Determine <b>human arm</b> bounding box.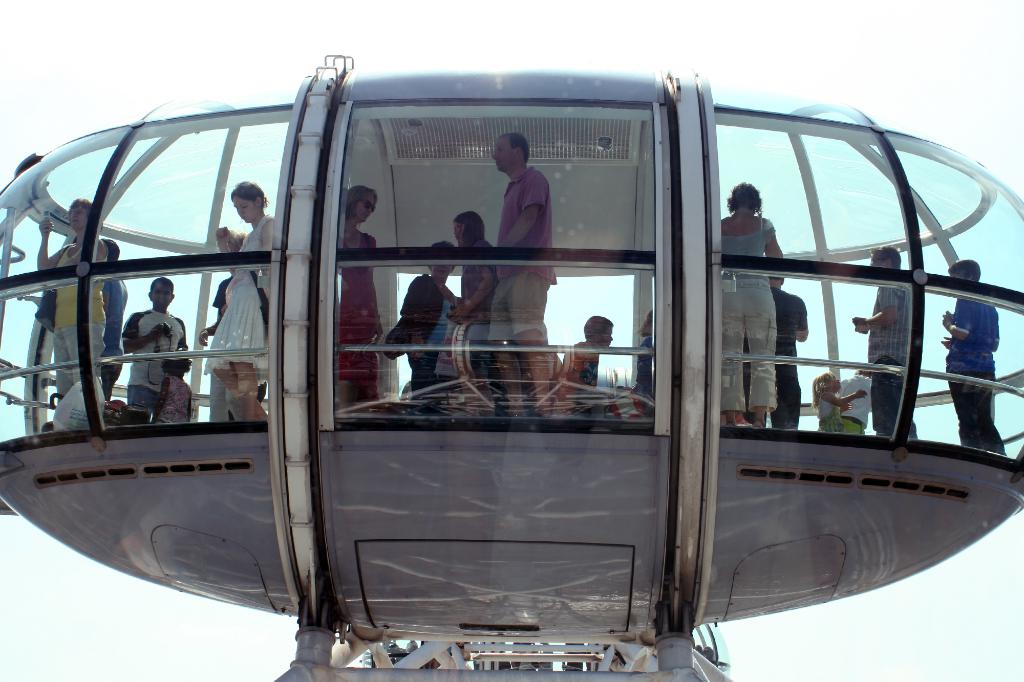
Determined: box=[851, 285, 899, 329].
